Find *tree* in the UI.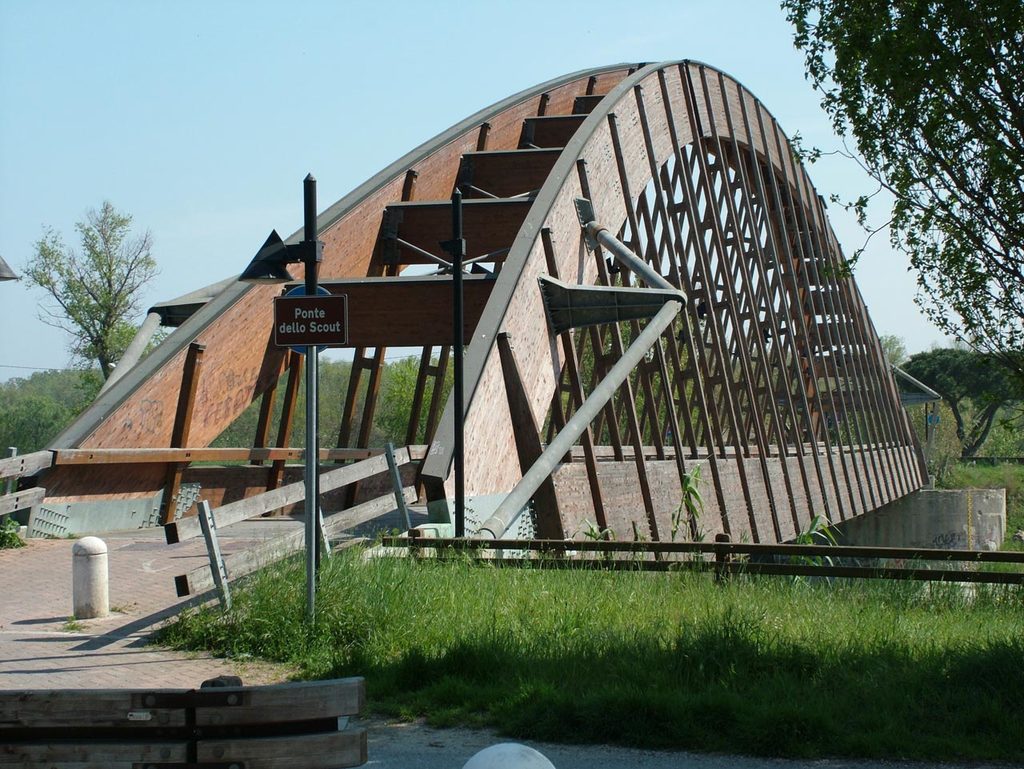
UI element at detection(914, 343, 1012, 472).
